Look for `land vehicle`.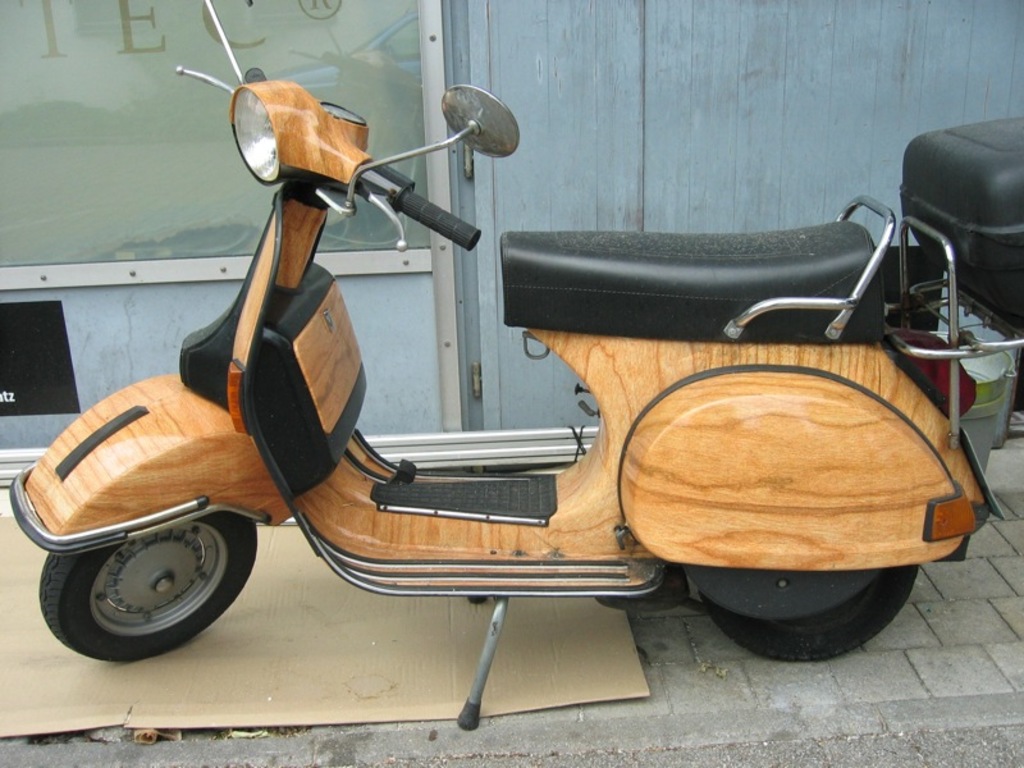
Found: region(9, 45, 963, 767).
